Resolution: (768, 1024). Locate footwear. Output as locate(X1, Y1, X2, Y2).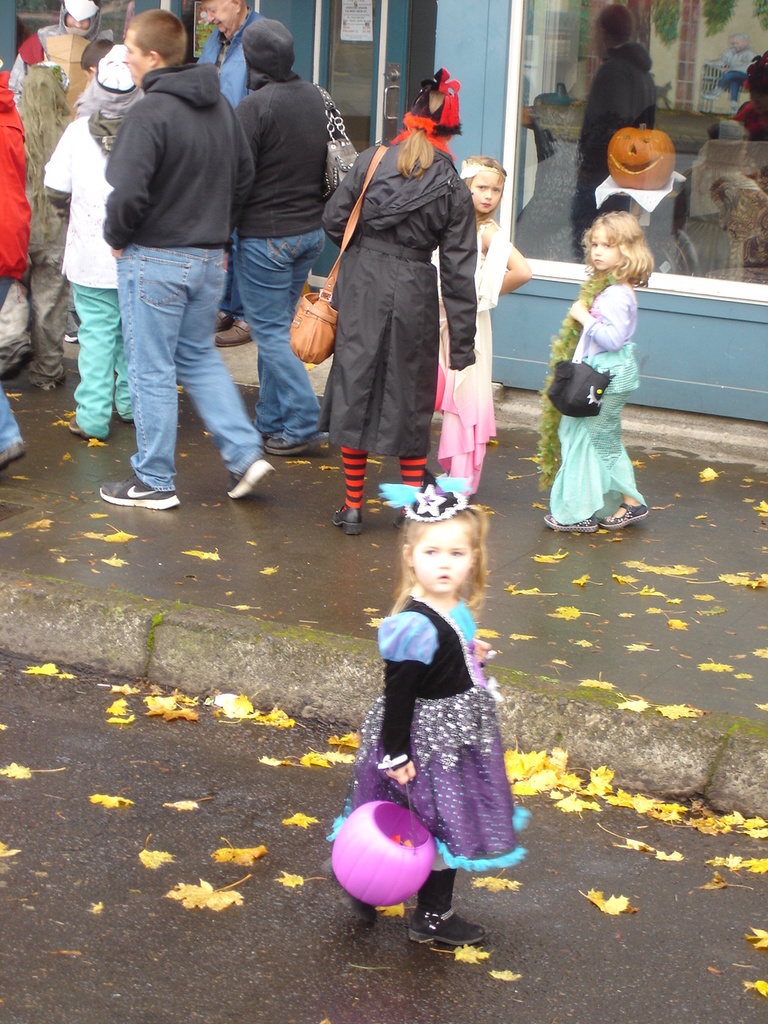
locate(598, 492, 649, 533).
